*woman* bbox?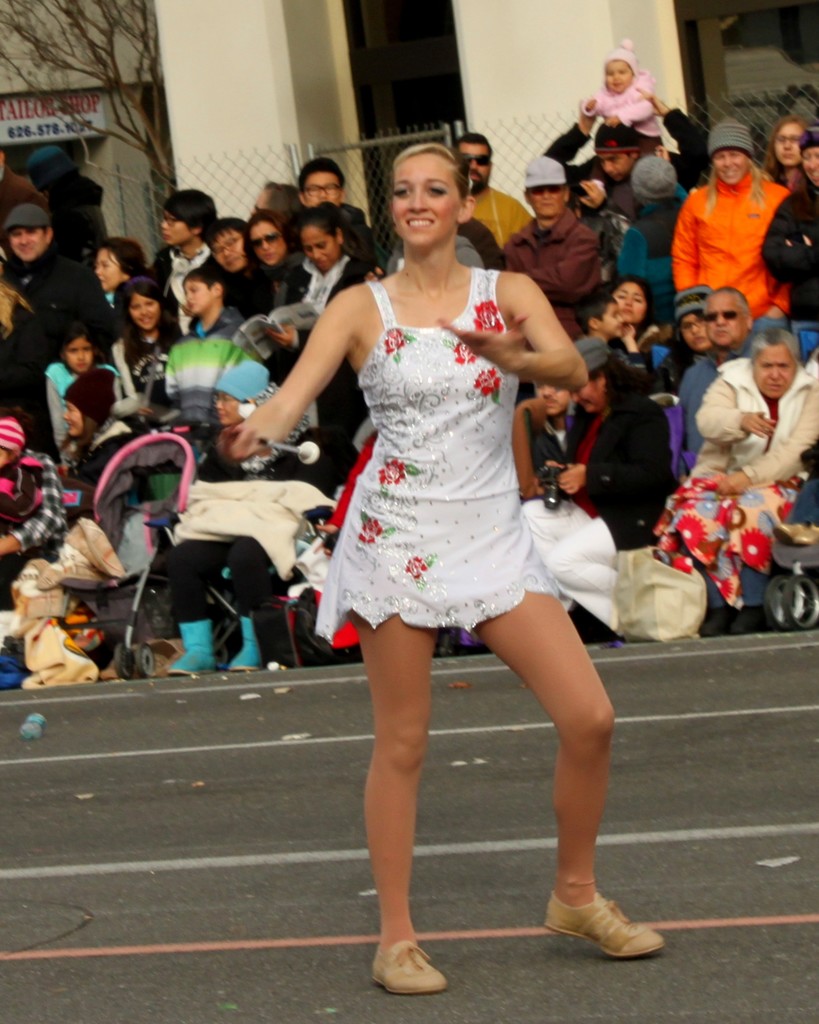
detection(216, 140, 660, 990)
